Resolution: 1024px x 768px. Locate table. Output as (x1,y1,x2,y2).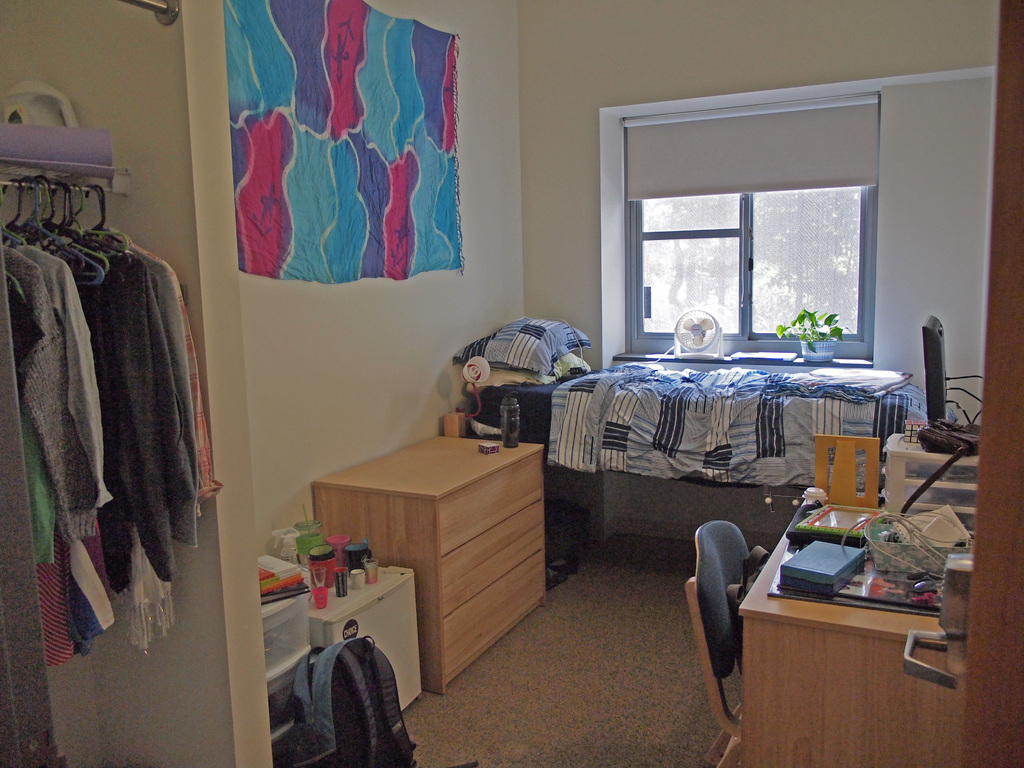
(725,484,972,767).
